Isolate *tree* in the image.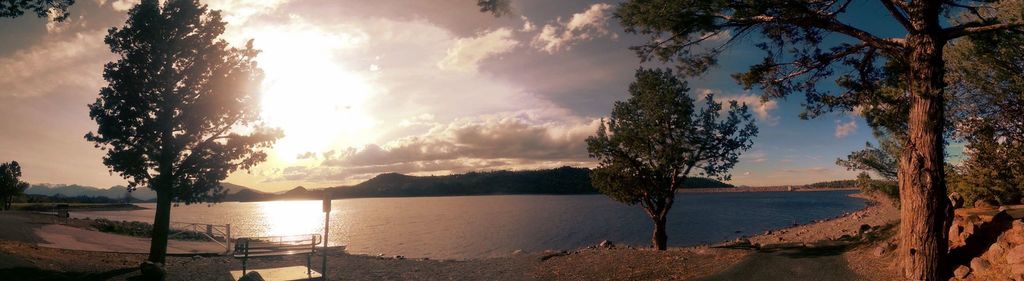
Isolated region: 481, 0, 1023, 280.
